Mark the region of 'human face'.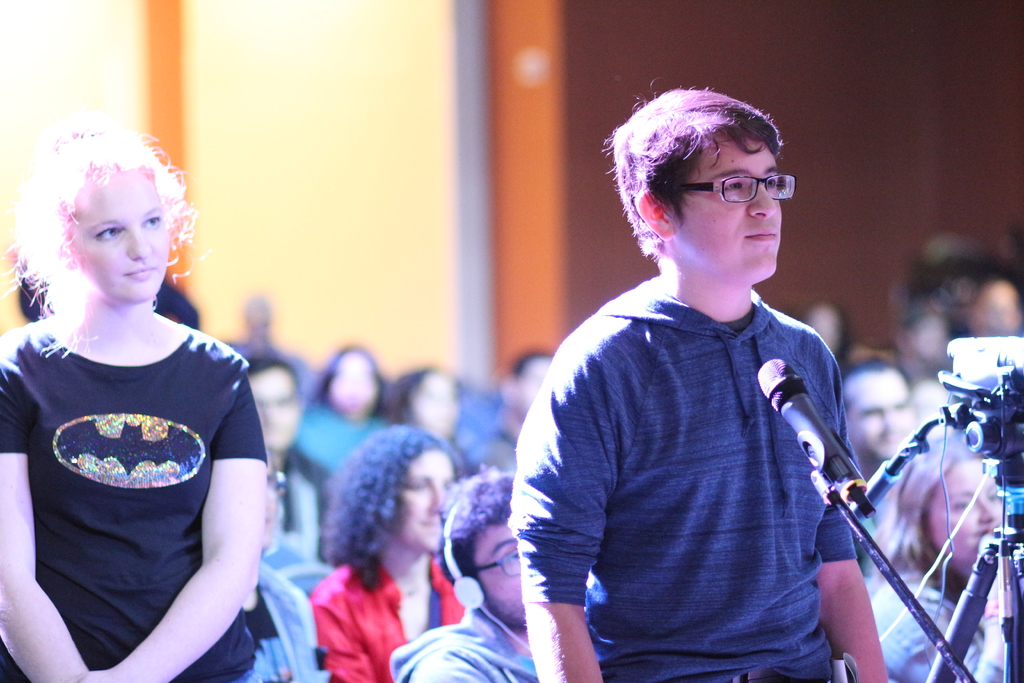
Region: bbox=(477, 525, 525, 627).
